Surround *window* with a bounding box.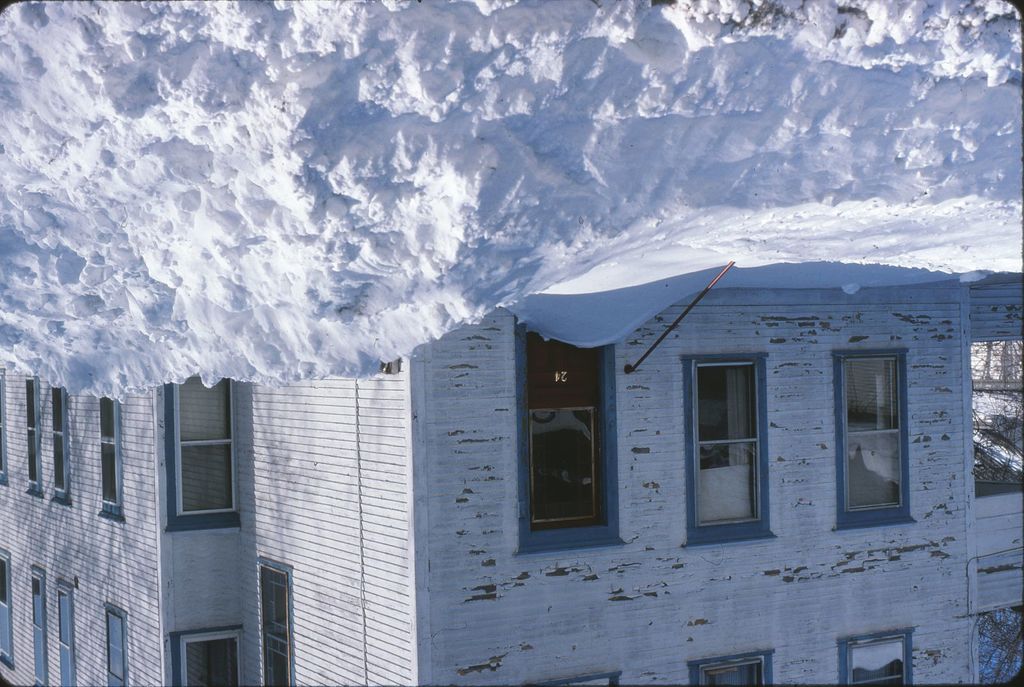
[51,388,62,493].
